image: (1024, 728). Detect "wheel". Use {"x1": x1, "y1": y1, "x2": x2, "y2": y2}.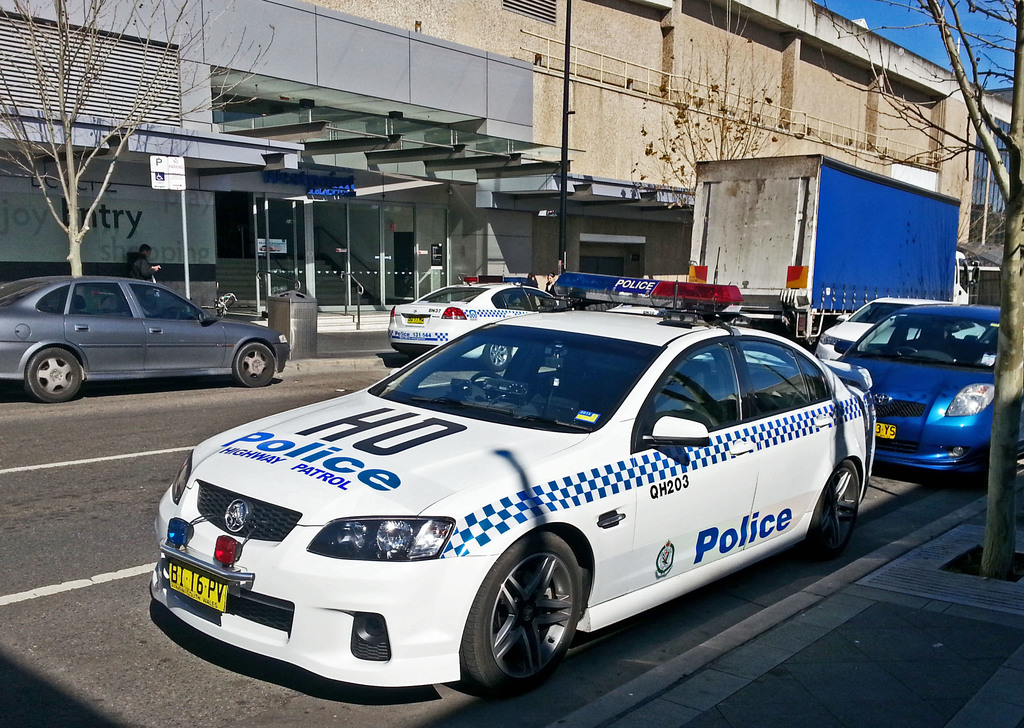
{"x1": 462, "y1": 530, "x2": 585, "y2": 706}.
